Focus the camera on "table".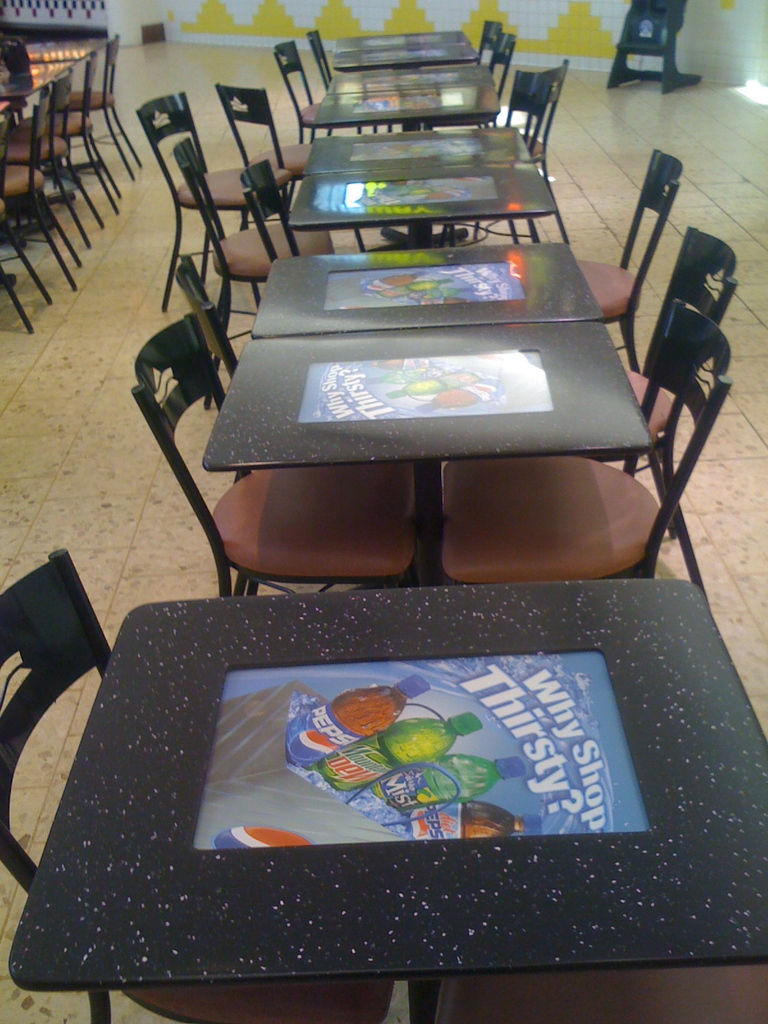
Focus region: rect(293, 123, 559, 247).
